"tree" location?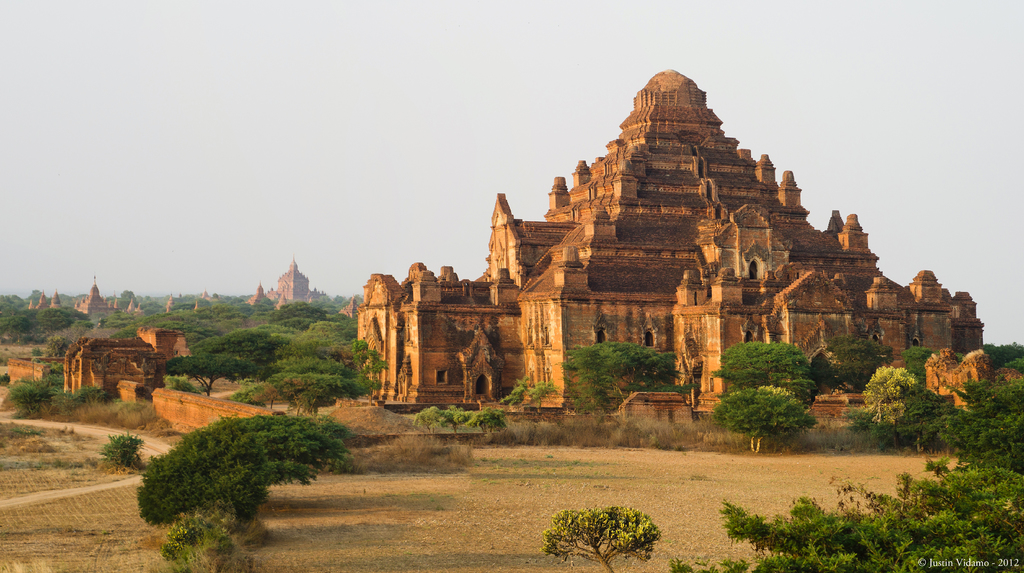
x1=866 y1=352 x2=938 y2=428
